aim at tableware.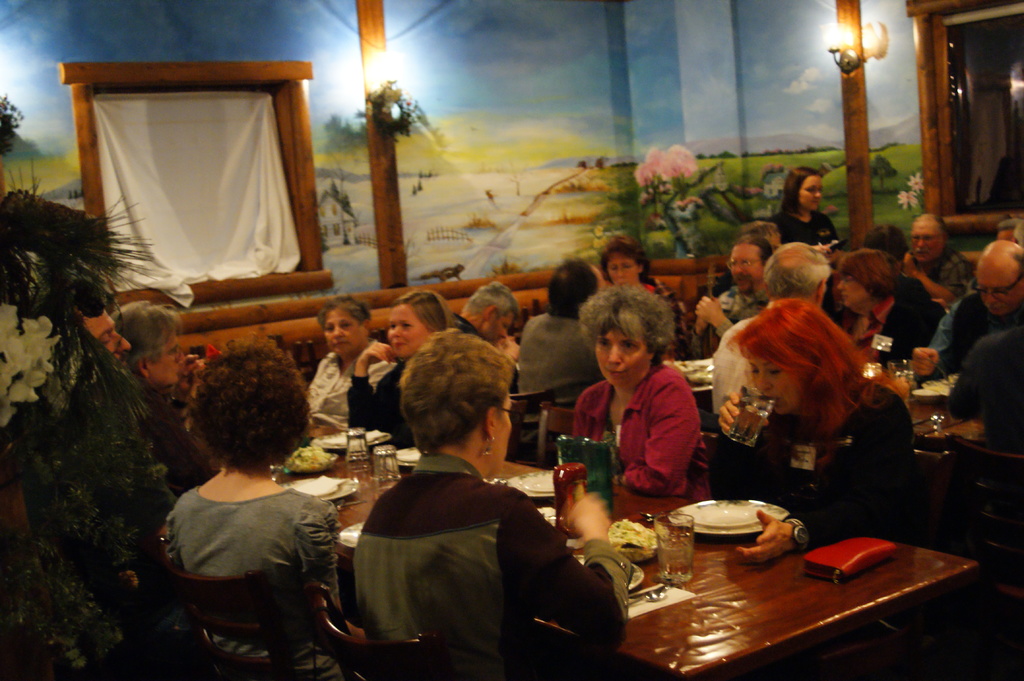
Aimed at {"x1": 384, "y1": 444, "x2": 425, "y2": 466}.
